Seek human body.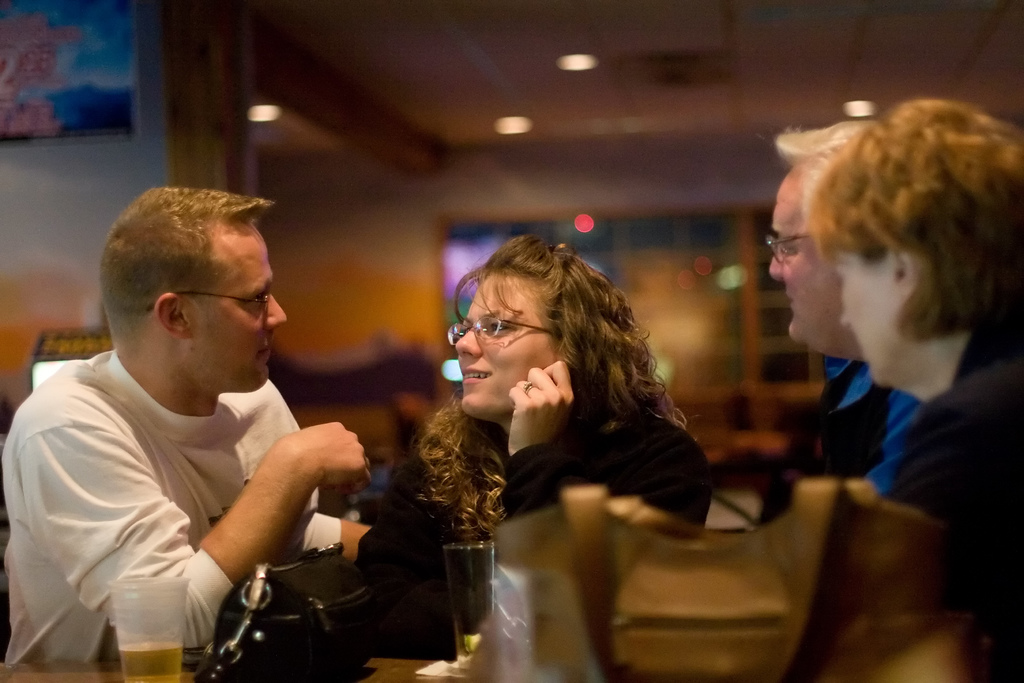
365/229/723/661.
